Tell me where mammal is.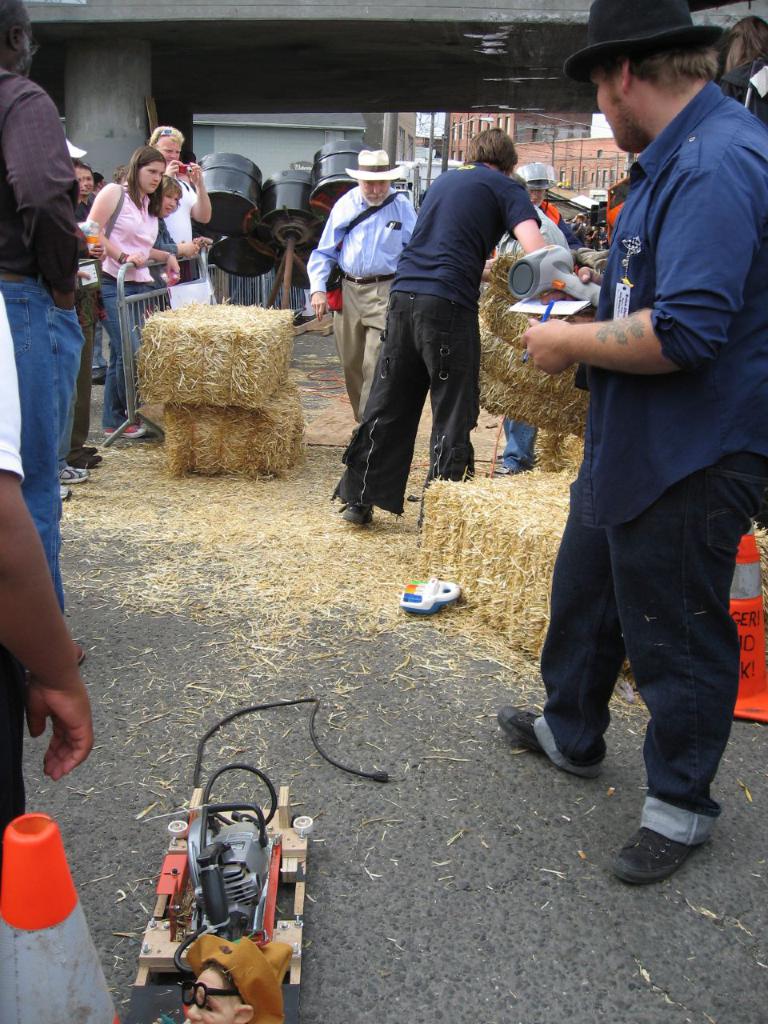
mammal is at <box>81,146,181,436</box>.
